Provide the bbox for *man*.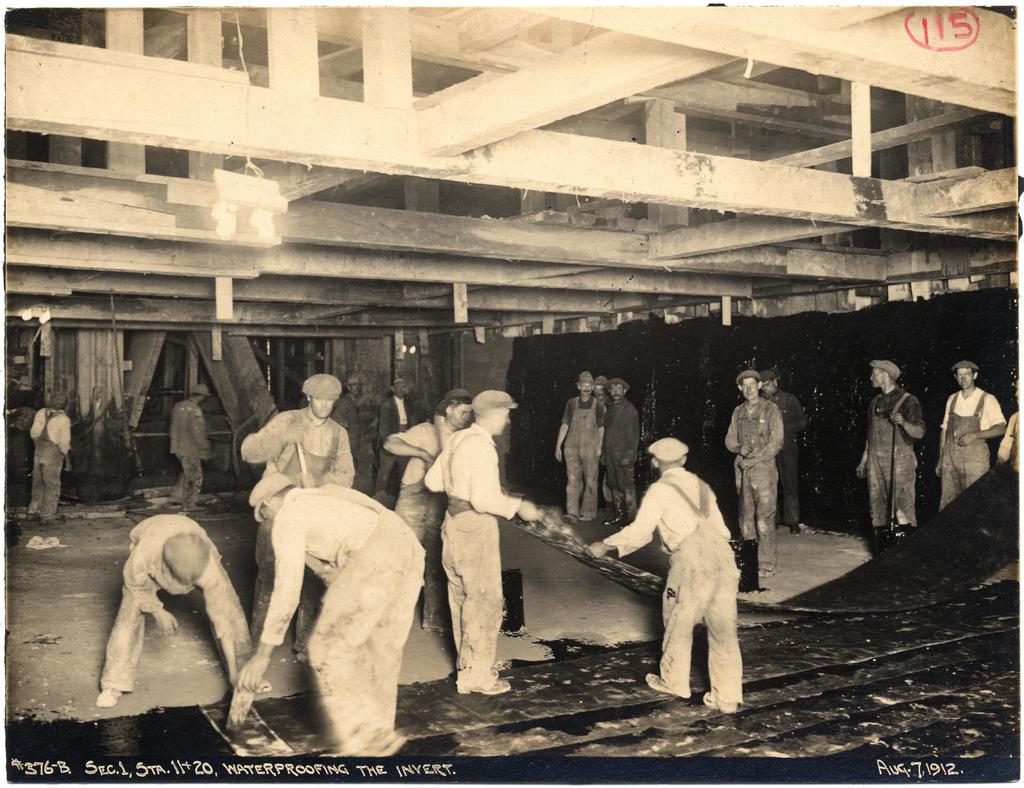
858:361:925:543.
